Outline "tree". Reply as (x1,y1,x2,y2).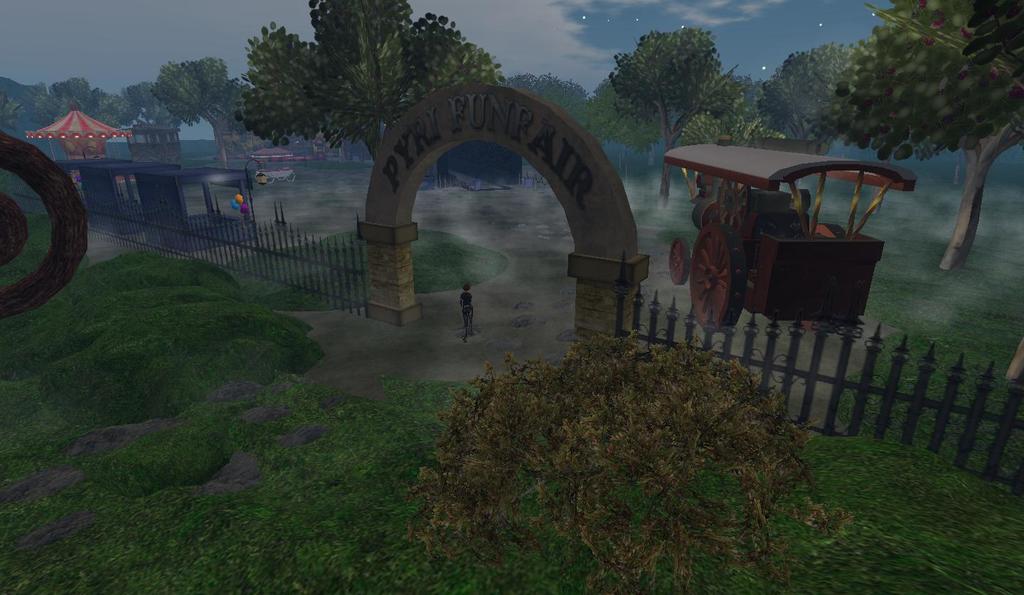
(509,68,590,131).
